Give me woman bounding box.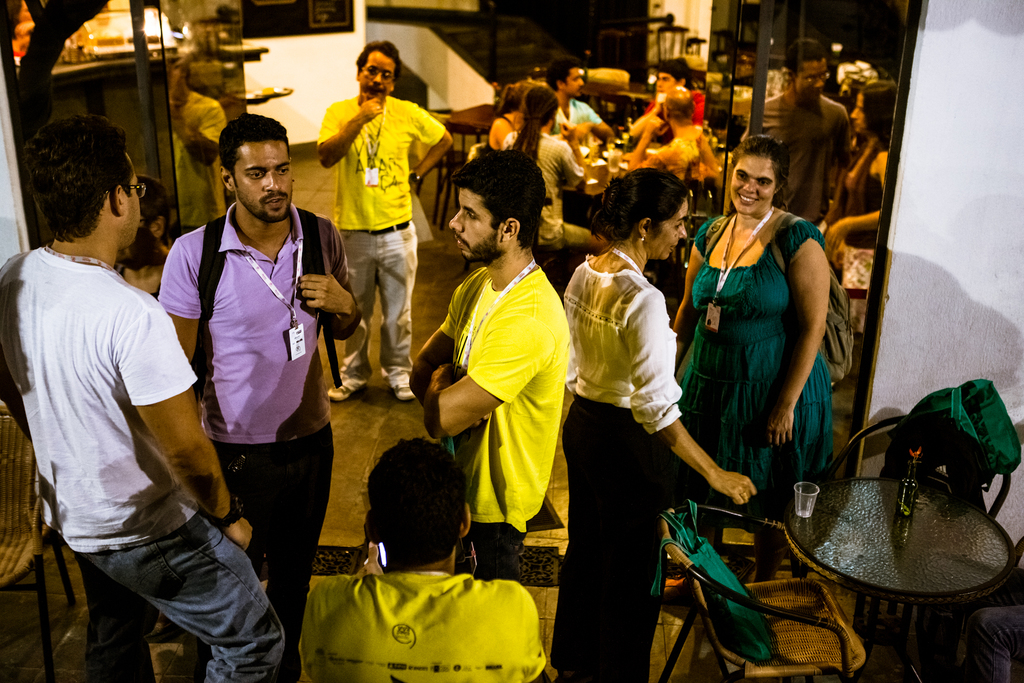
select_region(829, 78, 893, 242).
